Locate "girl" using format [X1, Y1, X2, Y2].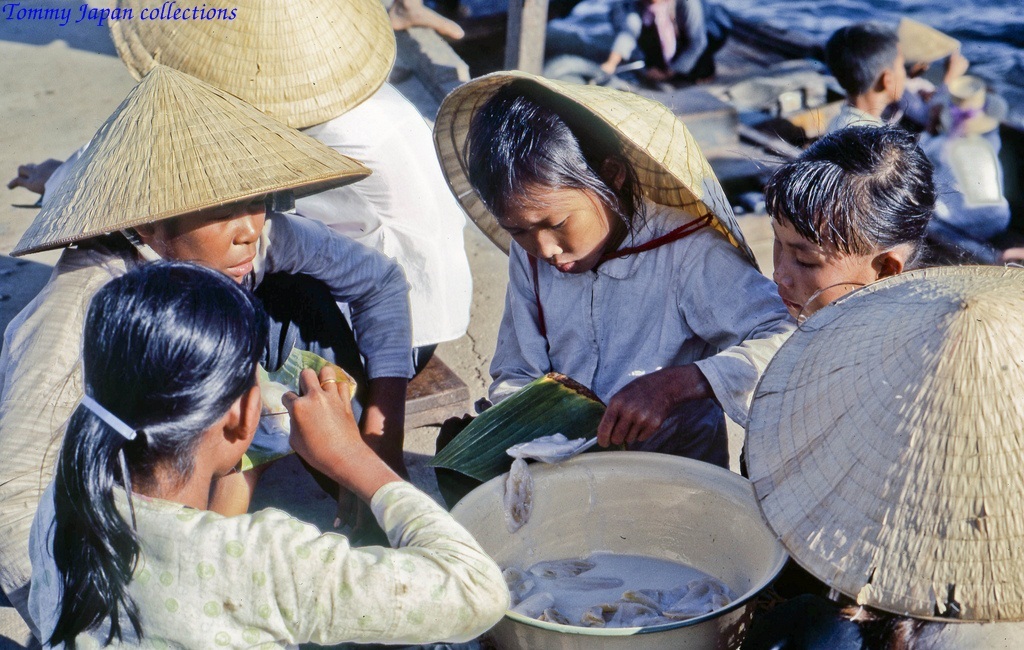
[477, 68, 805, 467].
